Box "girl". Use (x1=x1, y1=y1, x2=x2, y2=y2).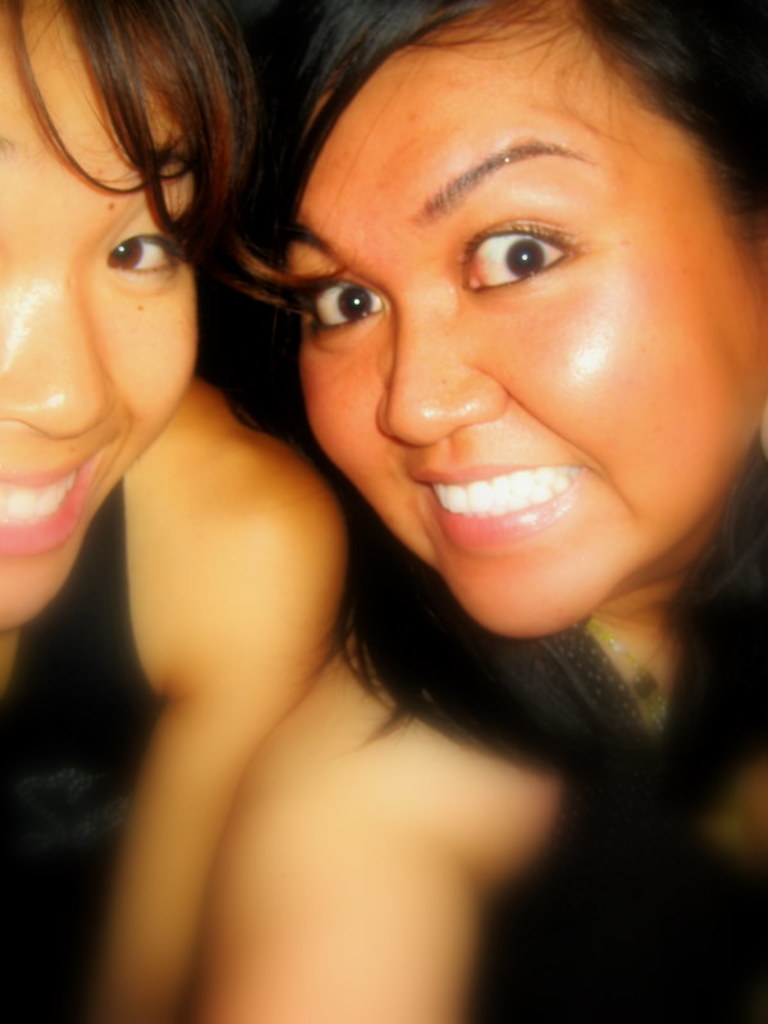
(x1=202, y1=0, x2=767, y2=1005).
